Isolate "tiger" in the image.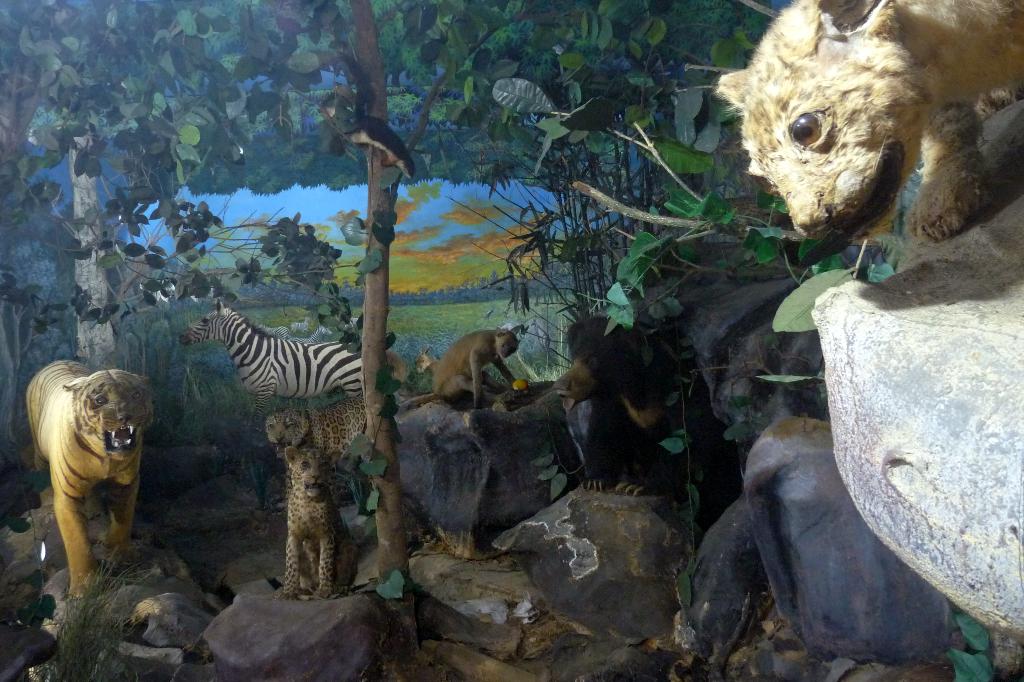
Isolated region: (23,354,154,601).
